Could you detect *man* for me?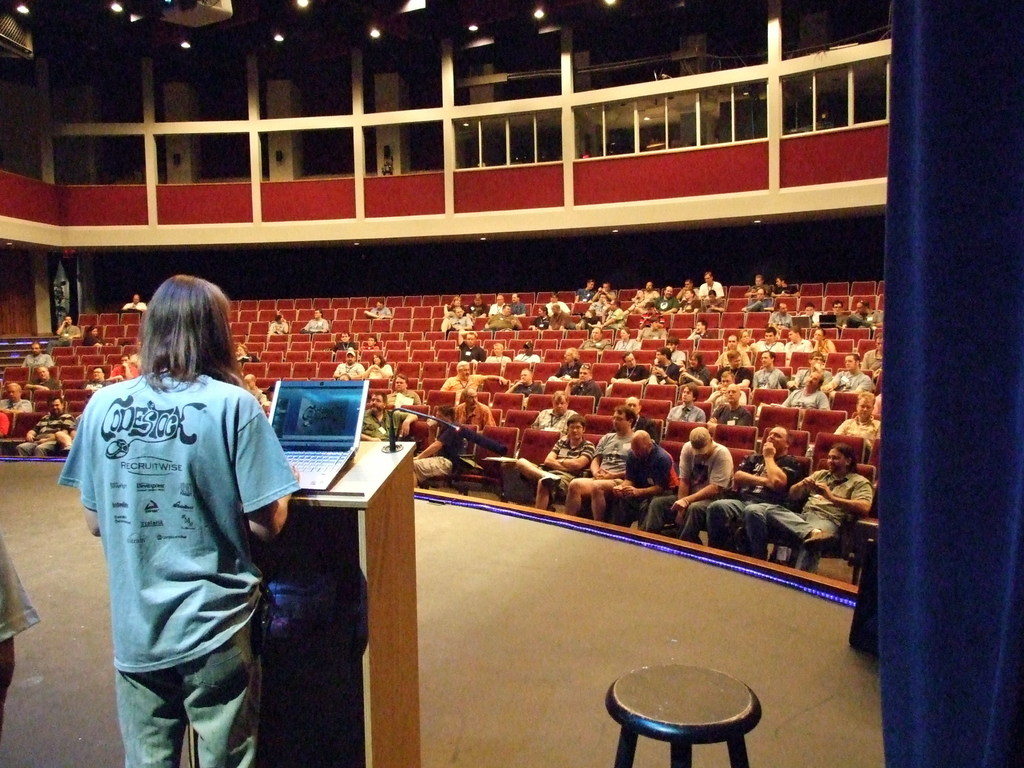
Detection result: rect(783, 323, 810, 351).
